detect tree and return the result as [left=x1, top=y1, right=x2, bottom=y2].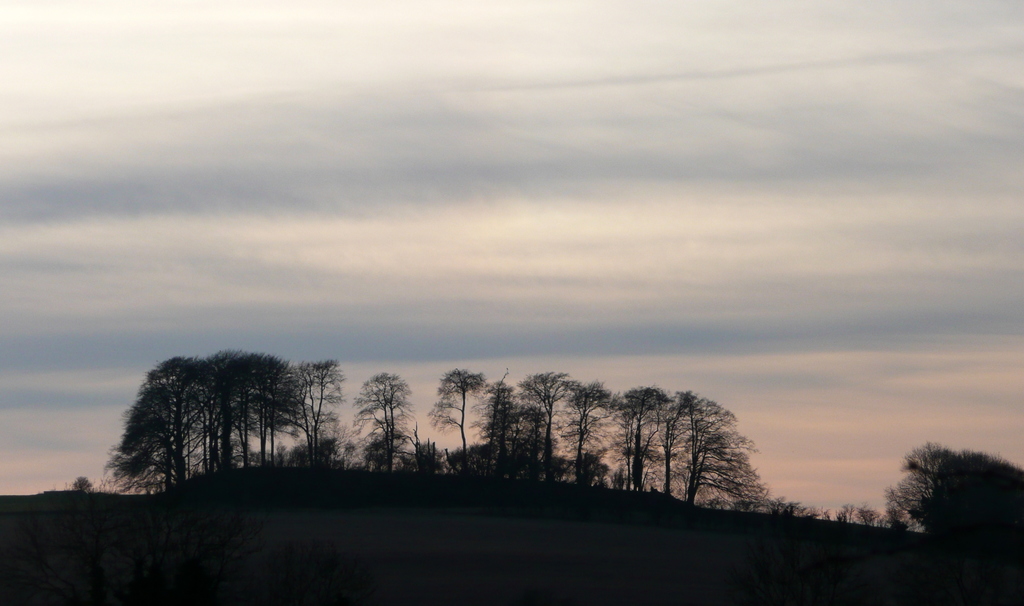
[left=833, top=501, right=860, bottom=531].
